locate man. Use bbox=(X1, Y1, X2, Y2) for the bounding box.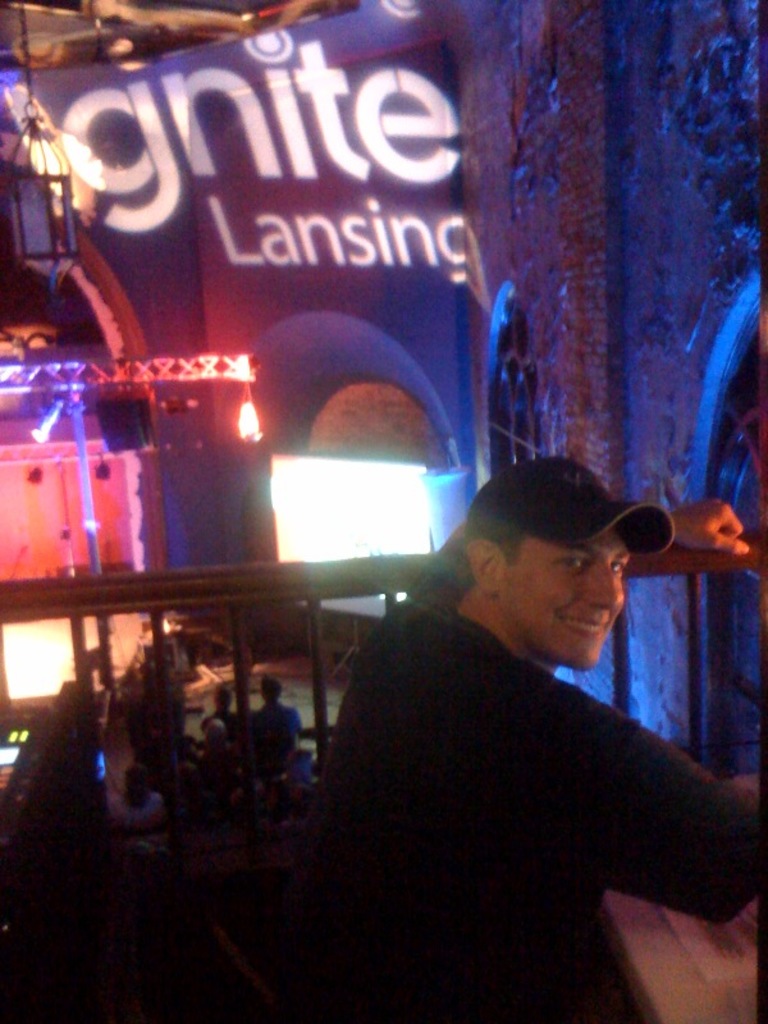
bbox=(109, 767, 166, 831).
